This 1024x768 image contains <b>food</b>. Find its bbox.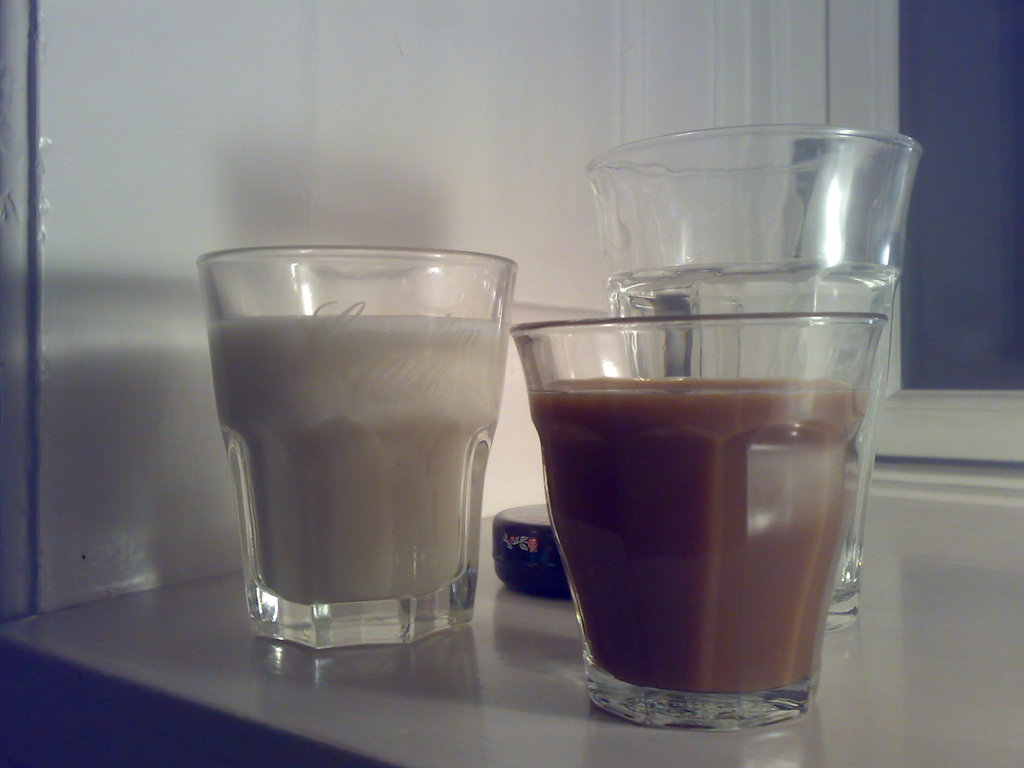
pyautogui.locateOnScreen(187, 270, 508, 629).
